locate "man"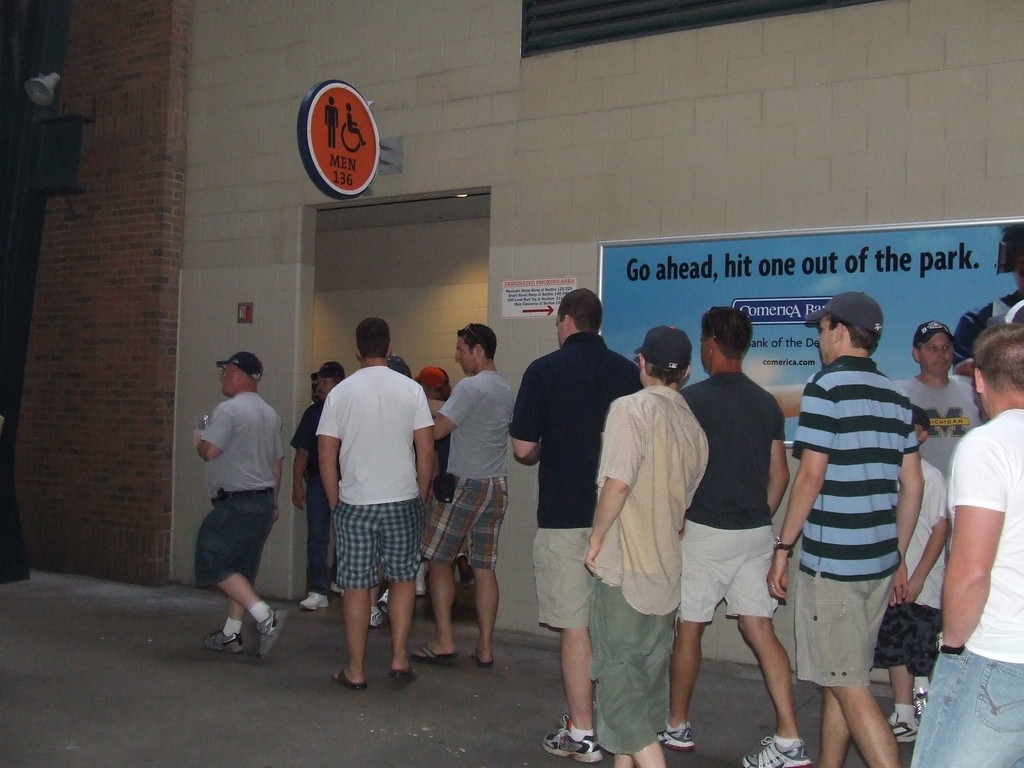
bbox=(890, 317, 982, 473)
